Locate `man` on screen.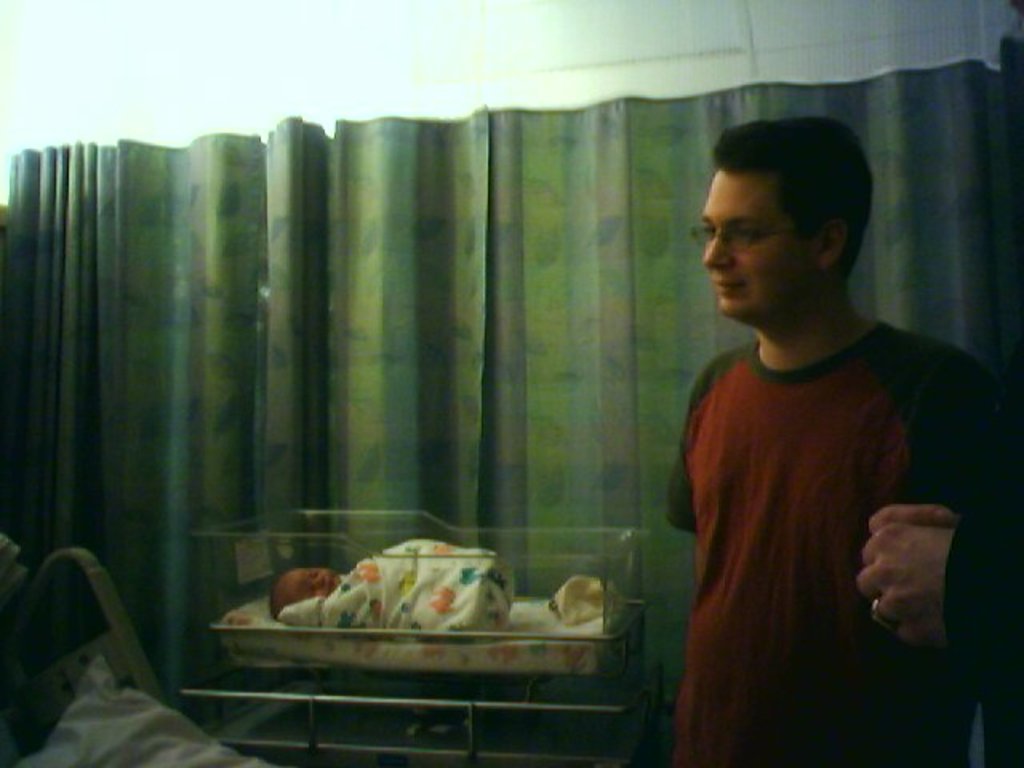
On screen at crop(637, 122, 1008, 762).
